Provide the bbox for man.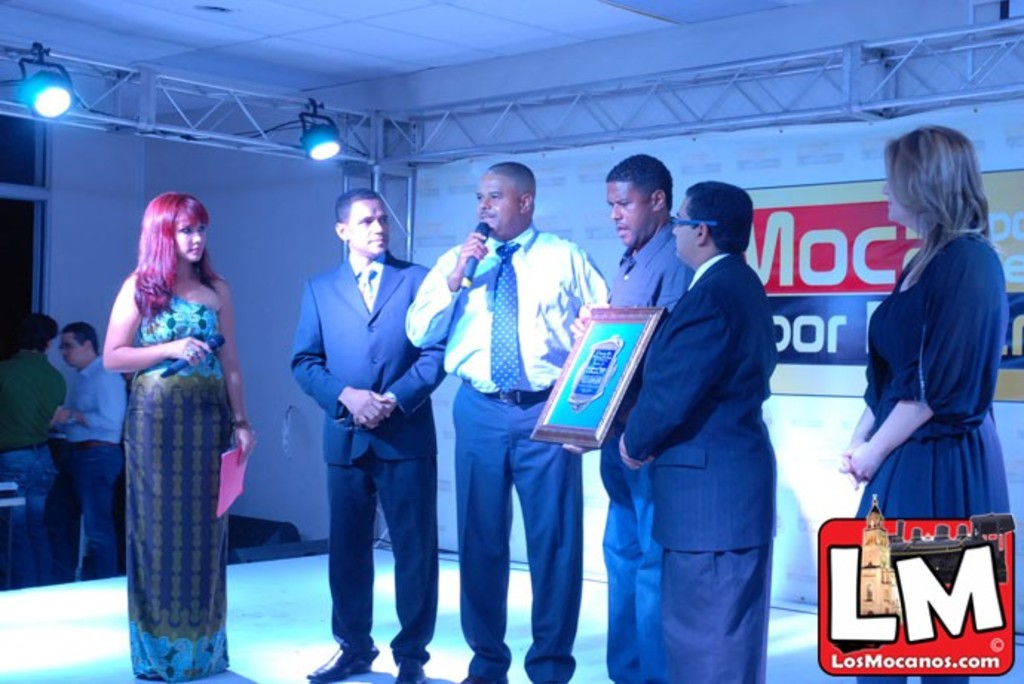
locate(404, 162, 610, 683).
